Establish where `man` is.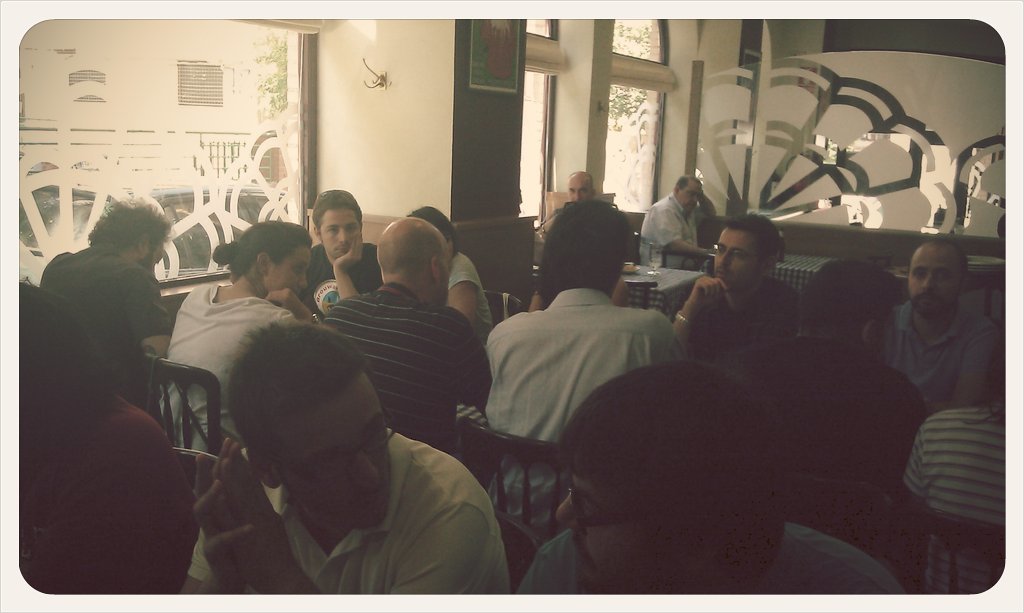
Established at 767 256 928 497.
